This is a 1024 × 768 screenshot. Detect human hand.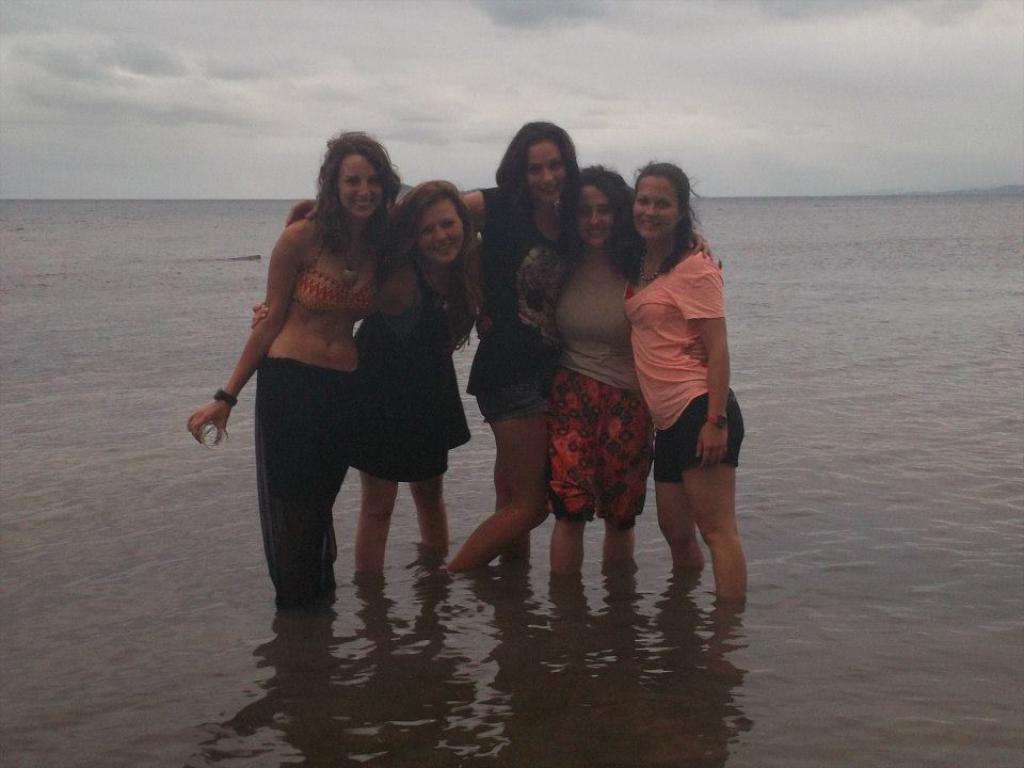
box(186, 405, 229, 446).
